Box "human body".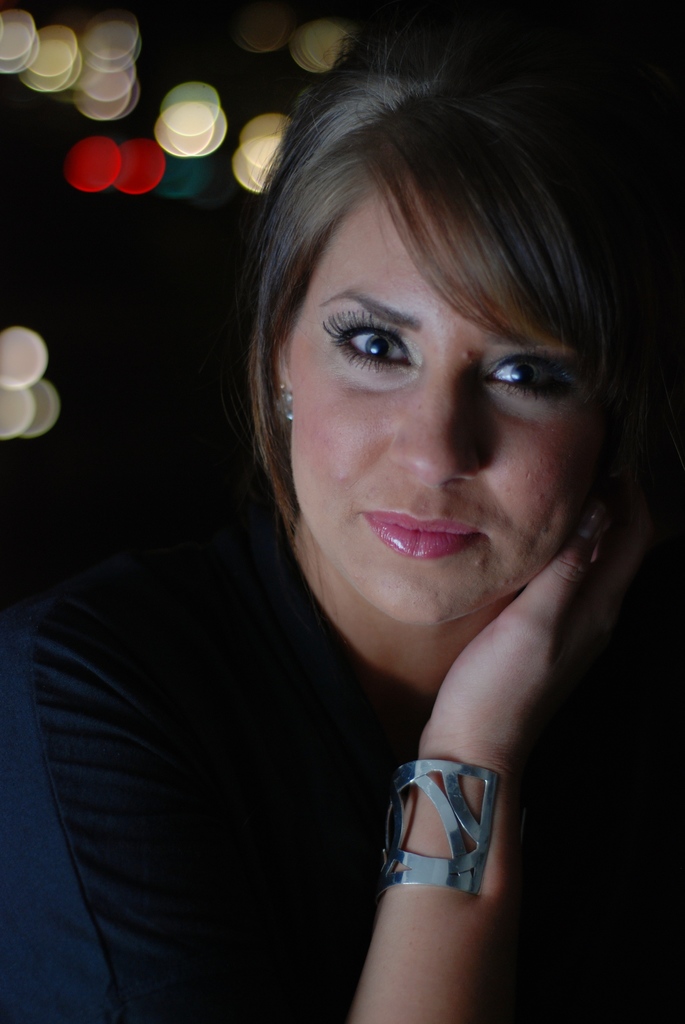
74:59:618:997.
